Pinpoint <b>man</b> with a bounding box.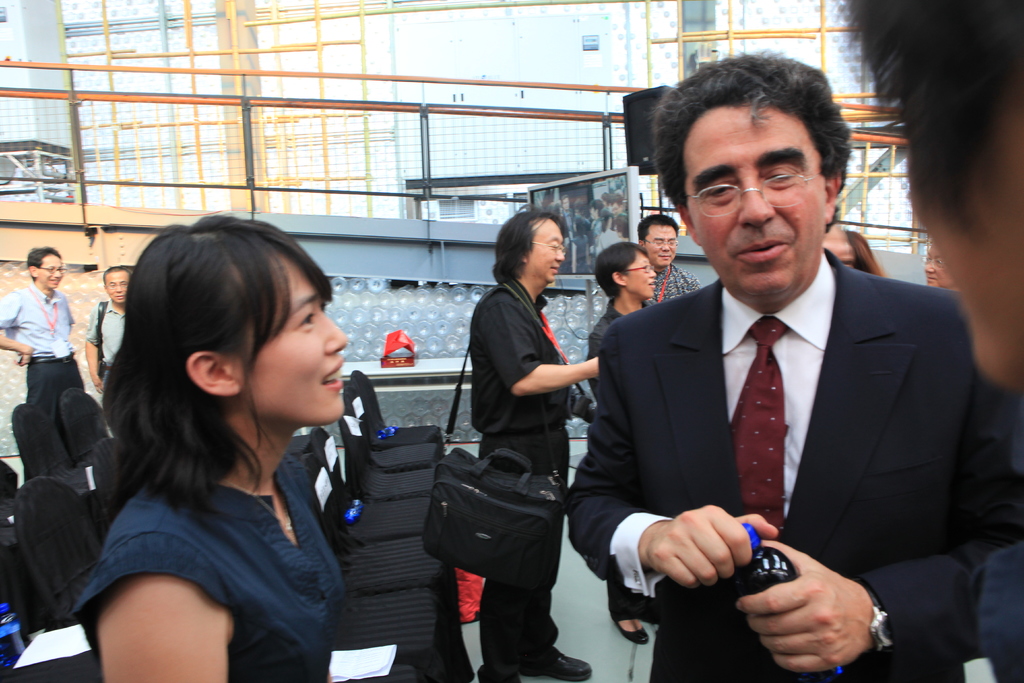
x1=81, y1=266, x2=153, y2=402.
